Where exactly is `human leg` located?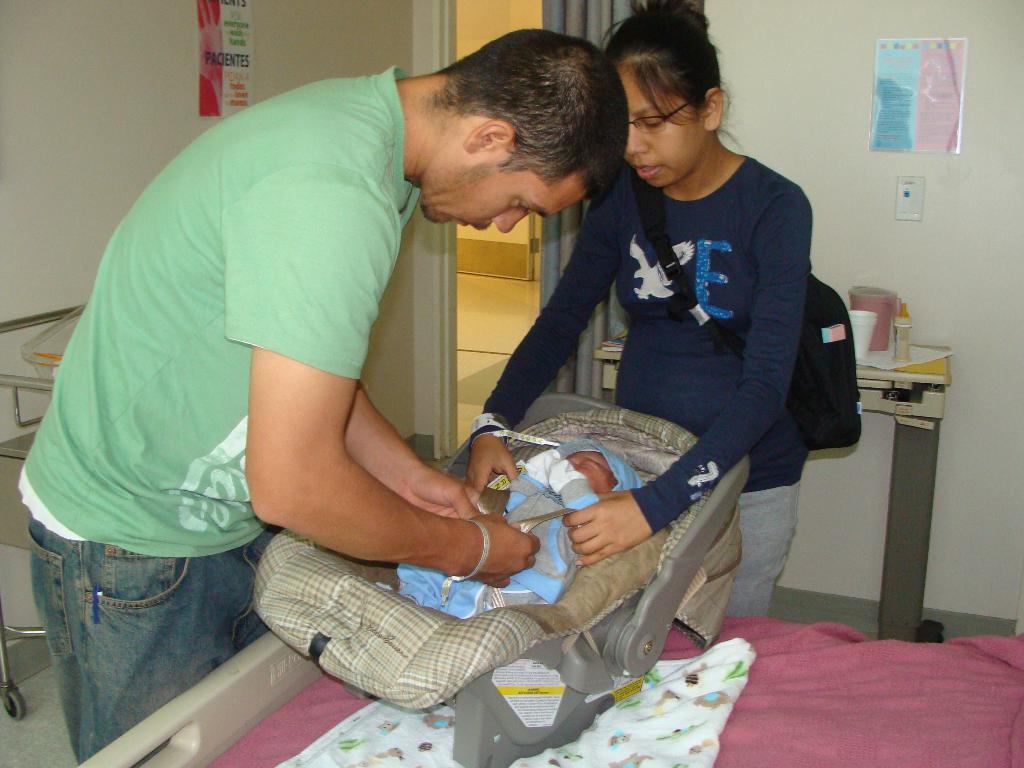
Its bounding box is bbox=(719, 482, 794, 622).
